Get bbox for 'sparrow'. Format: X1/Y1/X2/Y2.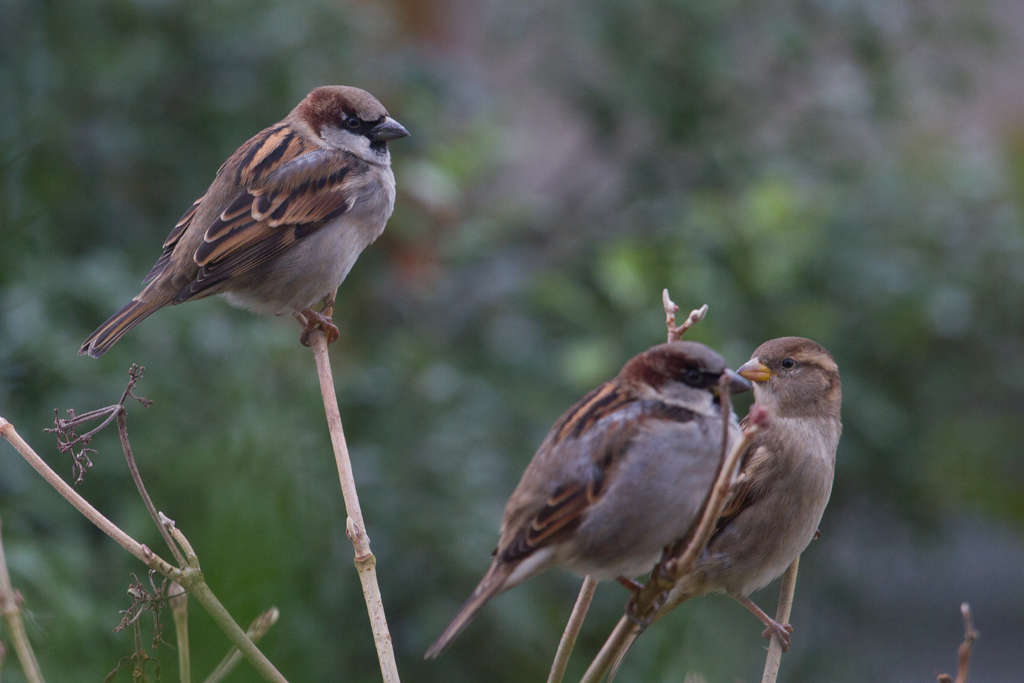
663/334/843/646.
